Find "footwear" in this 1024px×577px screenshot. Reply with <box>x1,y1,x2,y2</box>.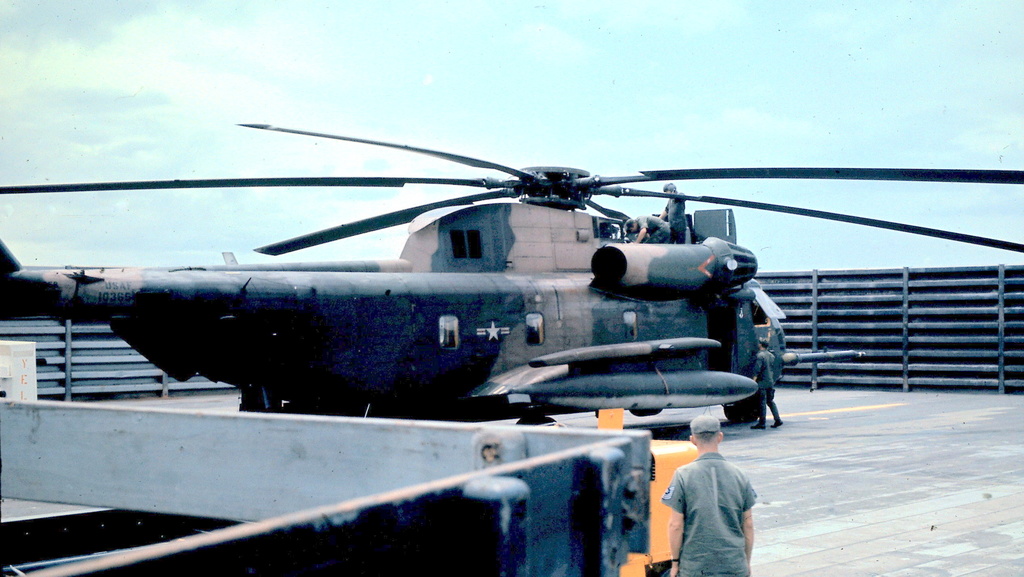
<box>755,425,764,433</box>.
